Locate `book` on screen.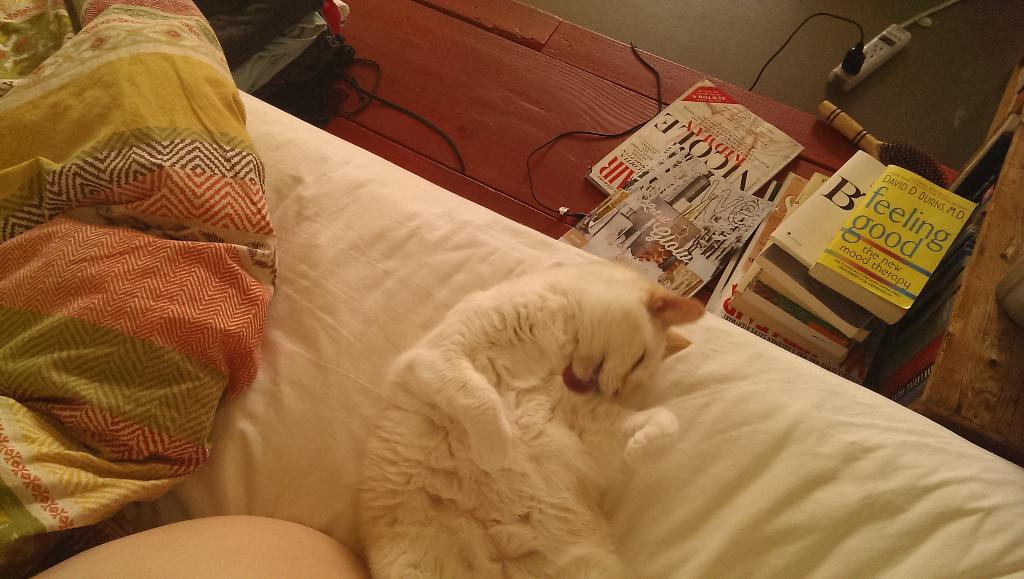
On screen at 588:79:806:199.
